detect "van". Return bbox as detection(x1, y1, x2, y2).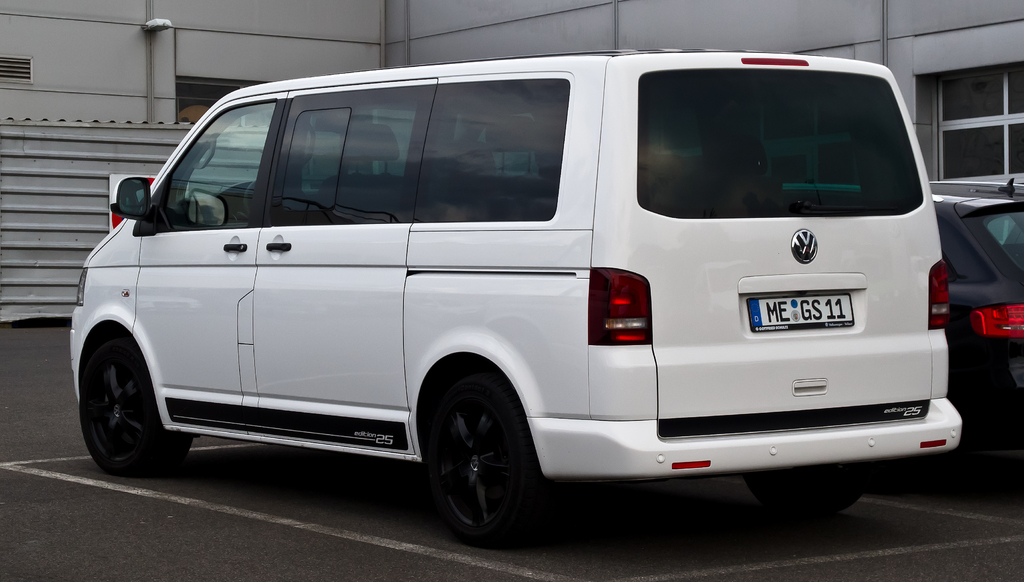
detection(72, 43, 964, 539).
